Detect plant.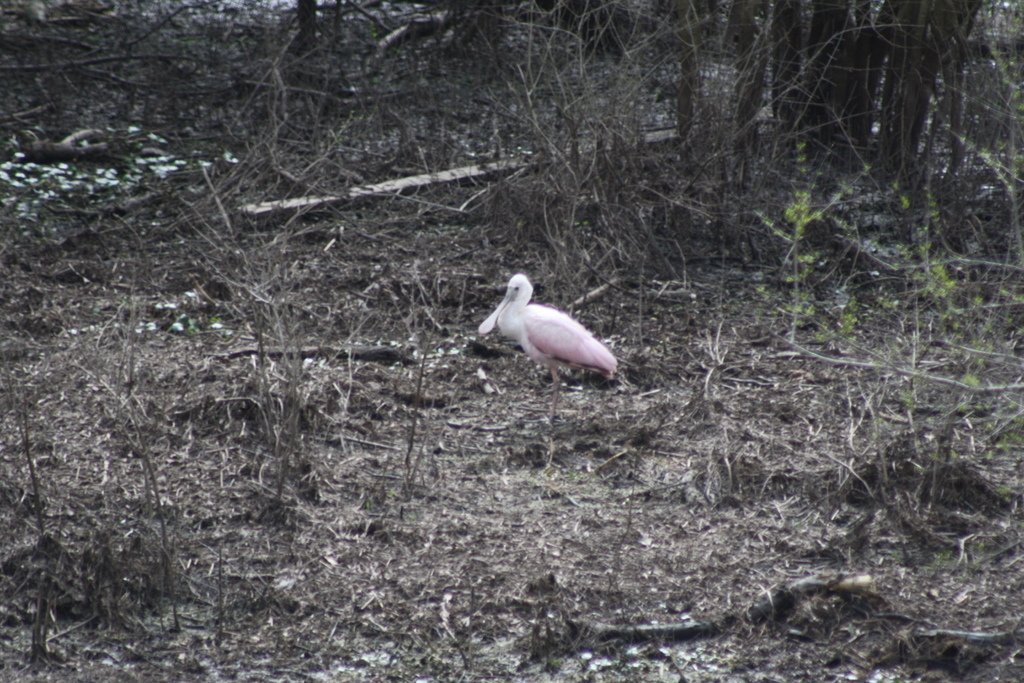
Detected at [x1=750, y1=140, x2=872, y2=346].
